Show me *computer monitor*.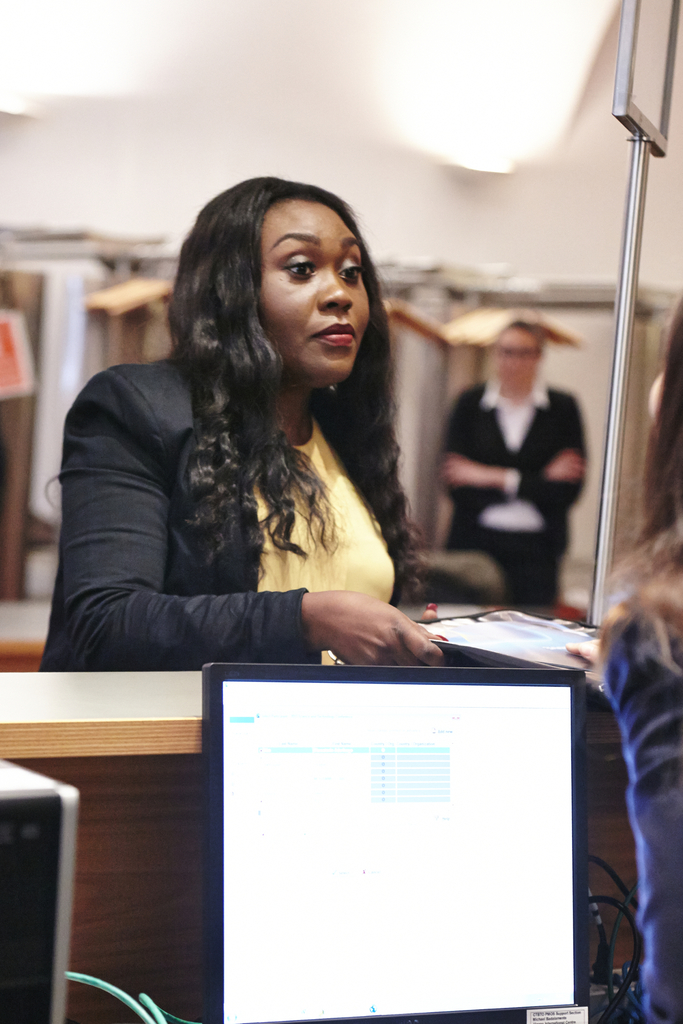
*computer monitor* is here: <bbox>197, 657, 595, 1023</bbox>.
